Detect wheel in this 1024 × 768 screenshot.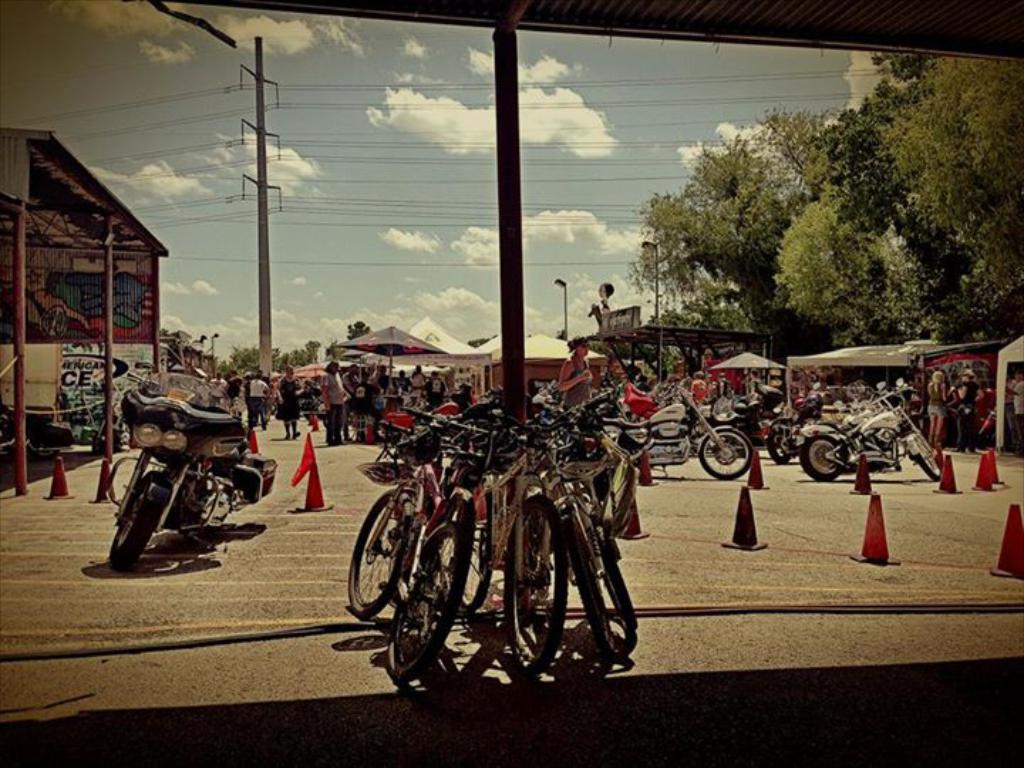
Detection: select_region(596, 522, 637, 631).
